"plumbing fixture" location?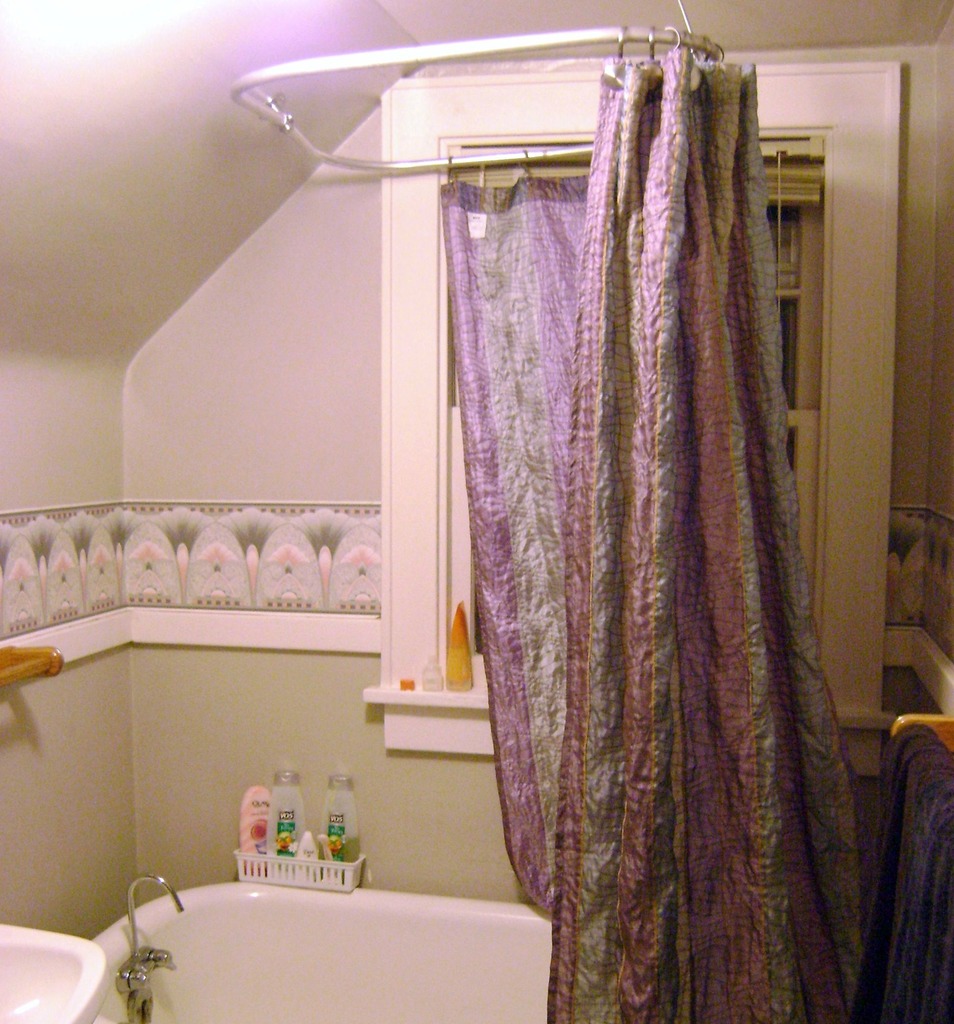
box(116, 874, 181, 1023)
